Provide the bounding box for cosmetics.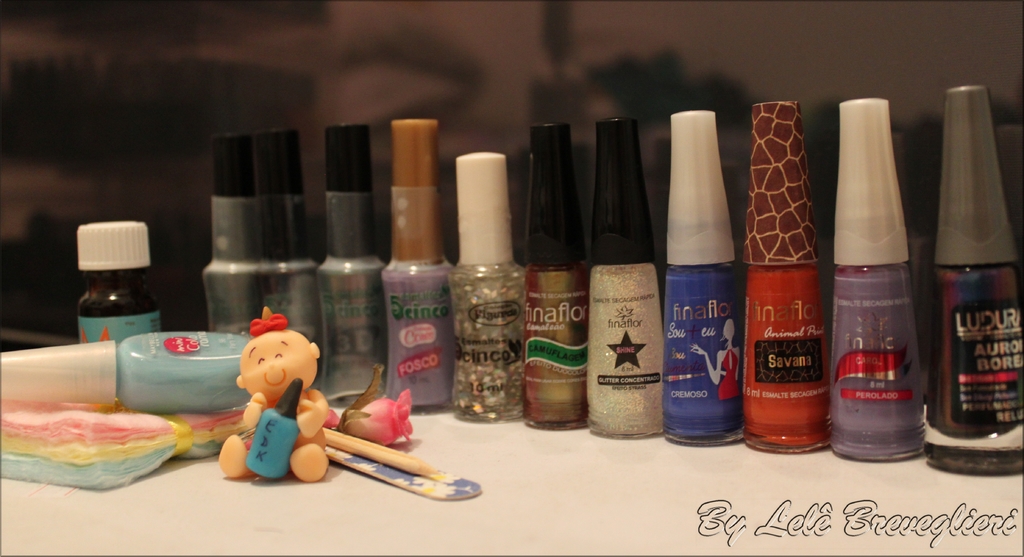
(738,101,826,454).
